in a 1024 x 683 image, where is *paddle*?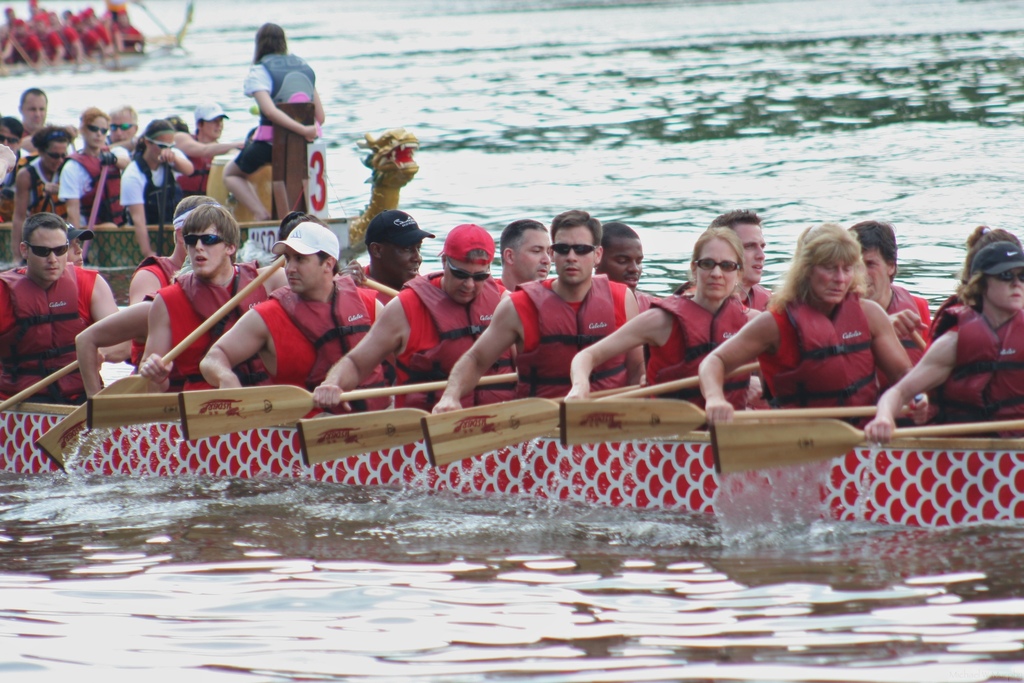
box=[0, 359, 82, 415].
